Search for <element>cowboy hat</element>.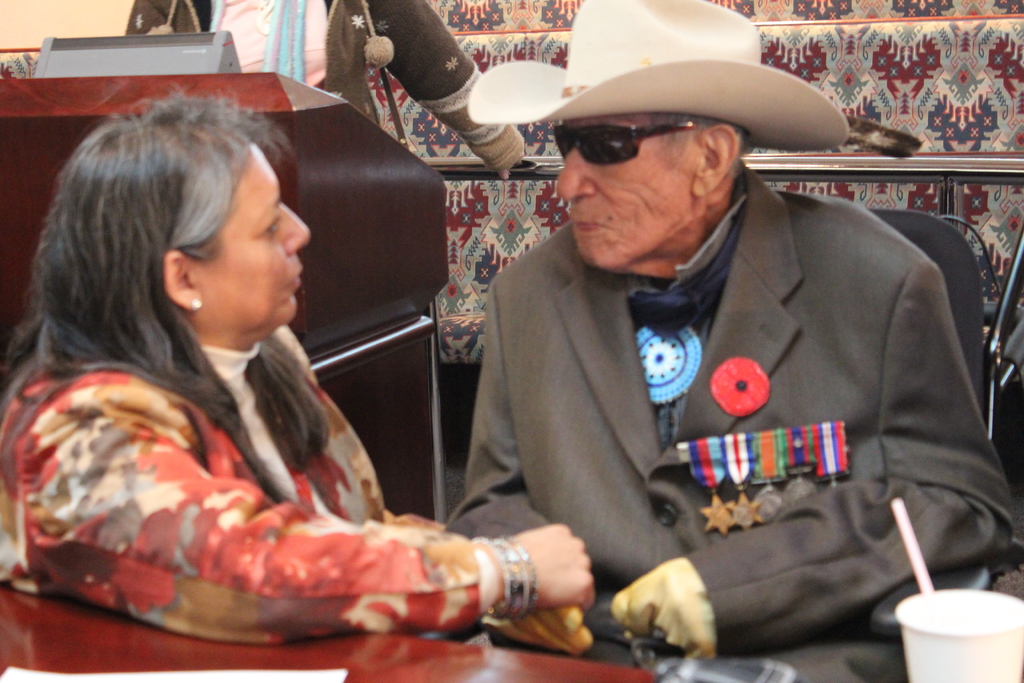
Found at BBox(465, 1, 852, 149).
